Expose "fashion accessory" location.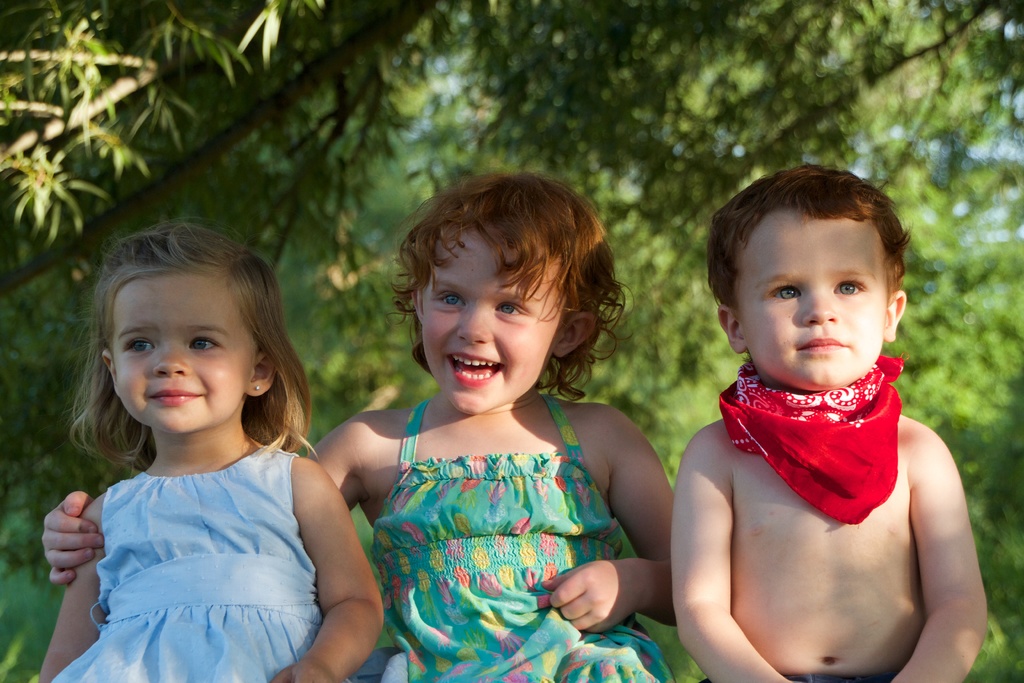
Exposed at rect(714, 349, 909, 528).
